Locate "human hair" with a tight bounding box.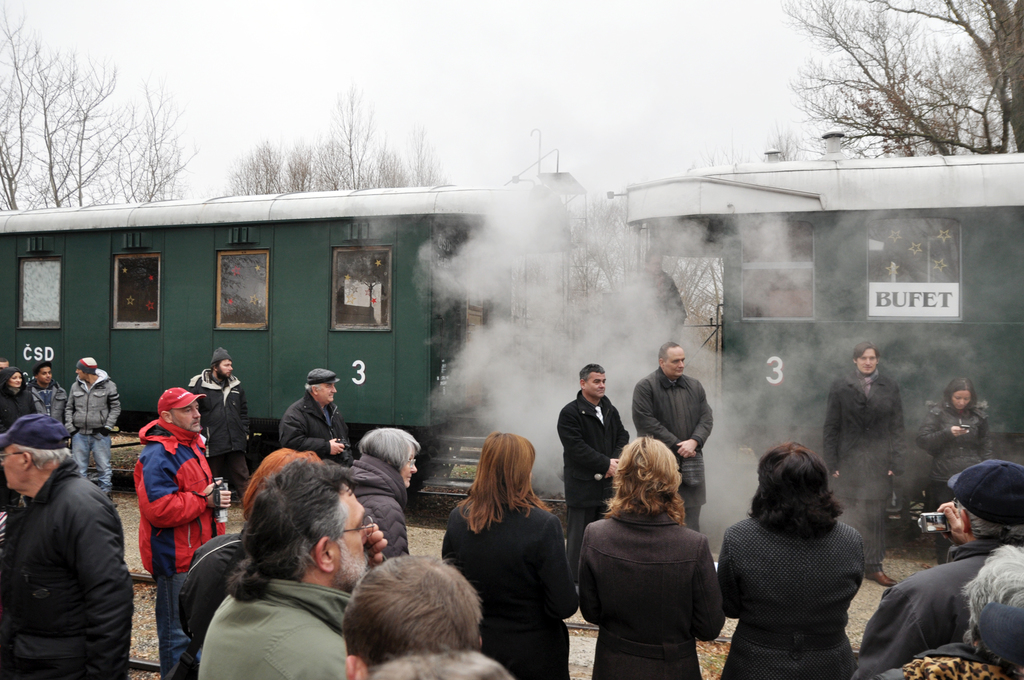
{"left": 214, "top": 462, "right": 372, "bottom": 626}.
